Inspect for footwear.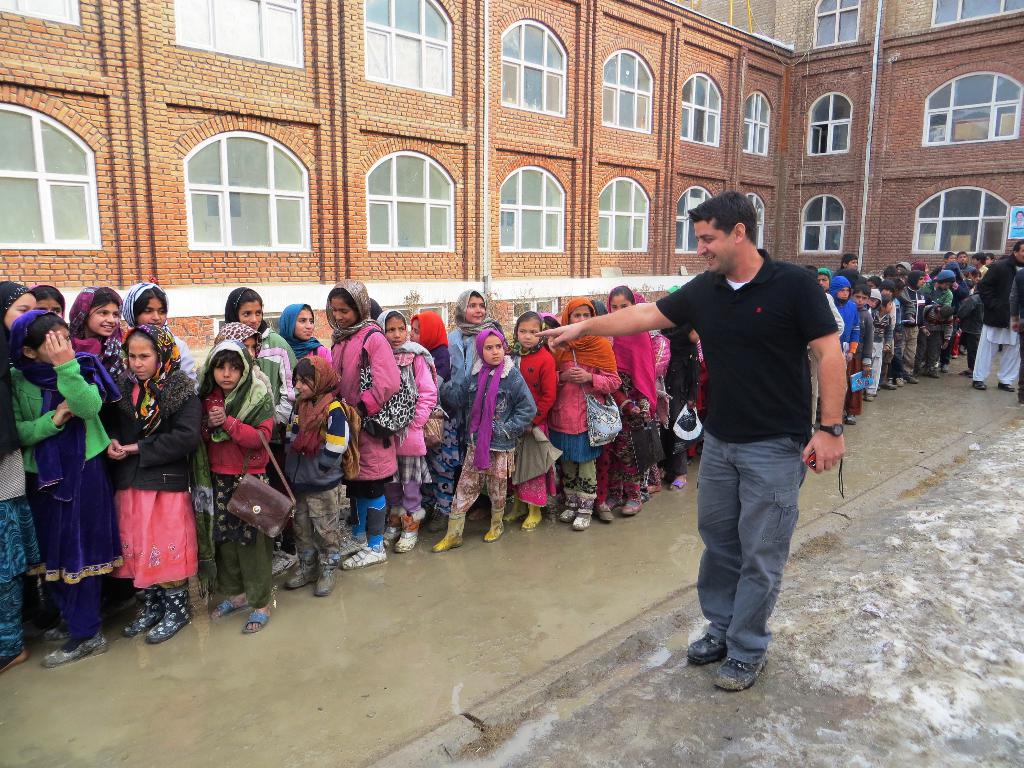
Inspection: Rect(560, 488, 581, 522).
